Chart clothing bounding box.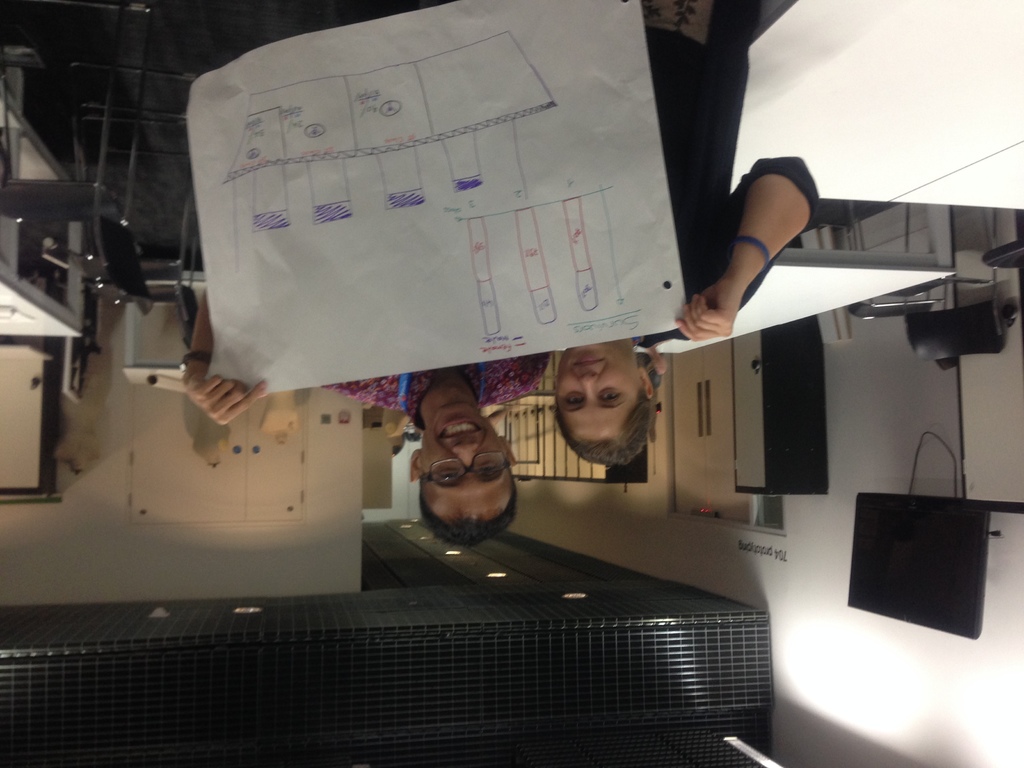
Charted: [308, 352, 557, 410].
